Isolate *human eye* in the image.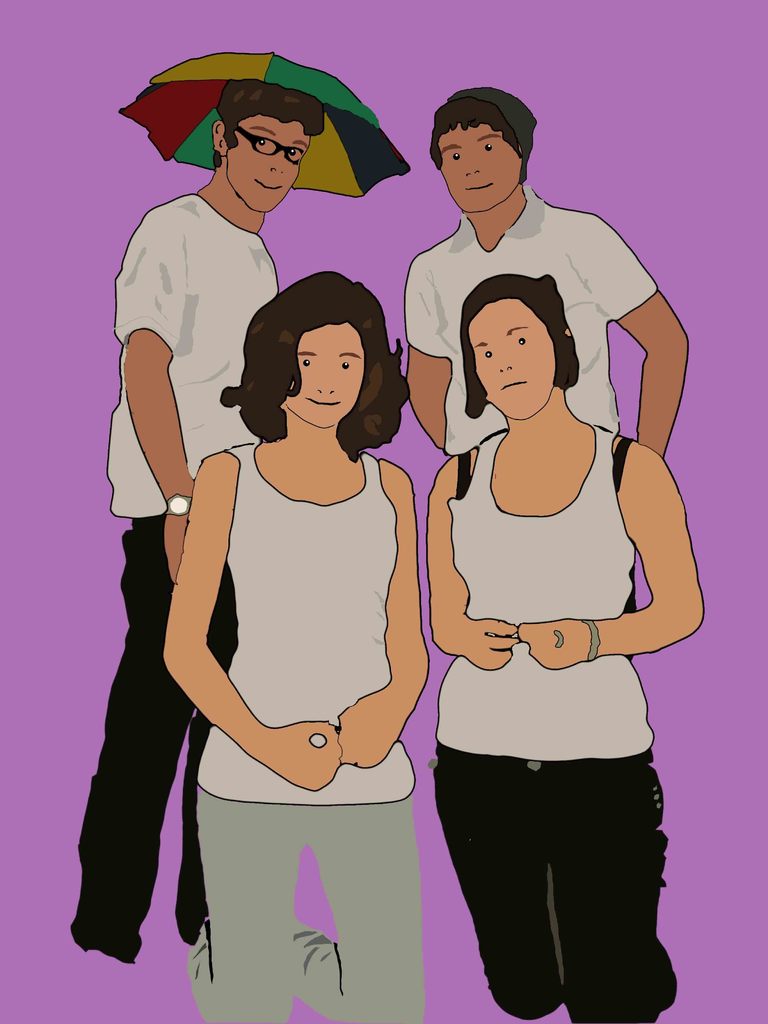
Isolated region: Rect(484, 143, 495, 154).
